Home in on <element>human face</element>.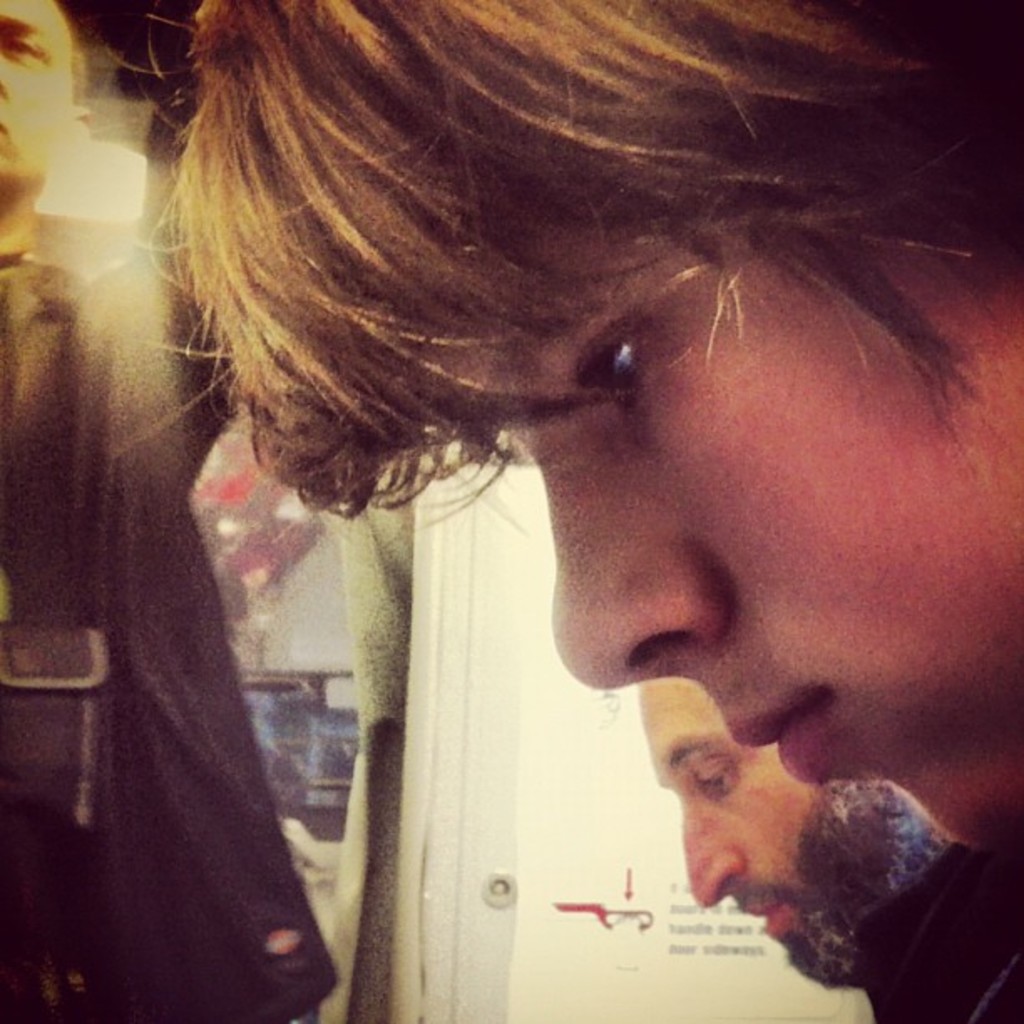
Homed in at {"left": 634, "top": 681, "right": 944, "bottom": 991}.
